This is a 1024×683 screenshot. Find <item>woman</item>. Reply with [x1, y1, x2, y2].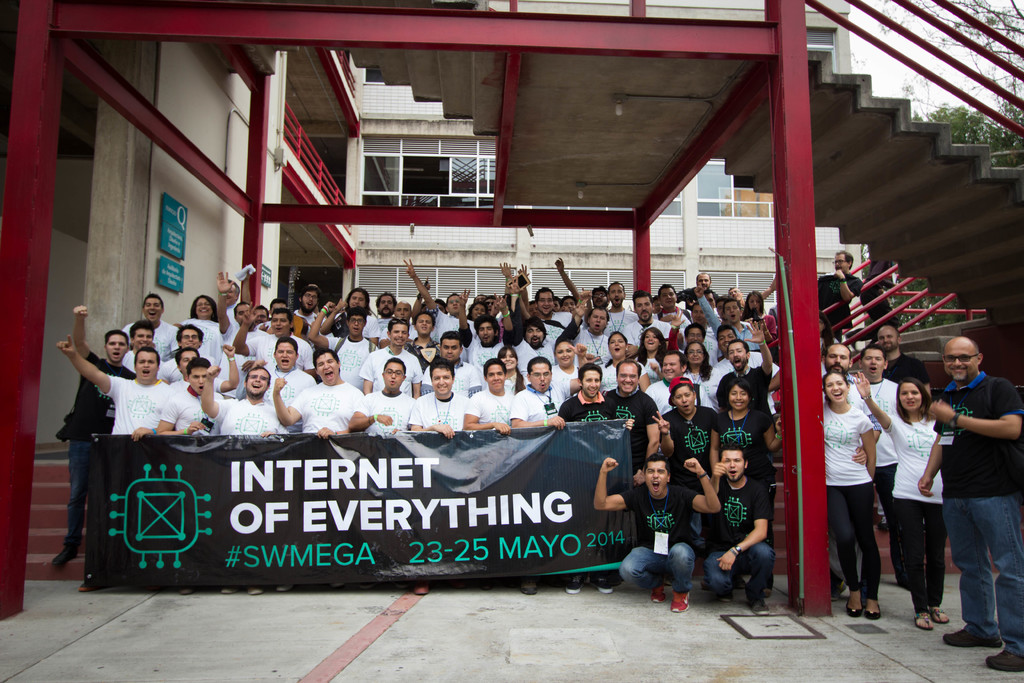
[742, 297, 775, 344].
